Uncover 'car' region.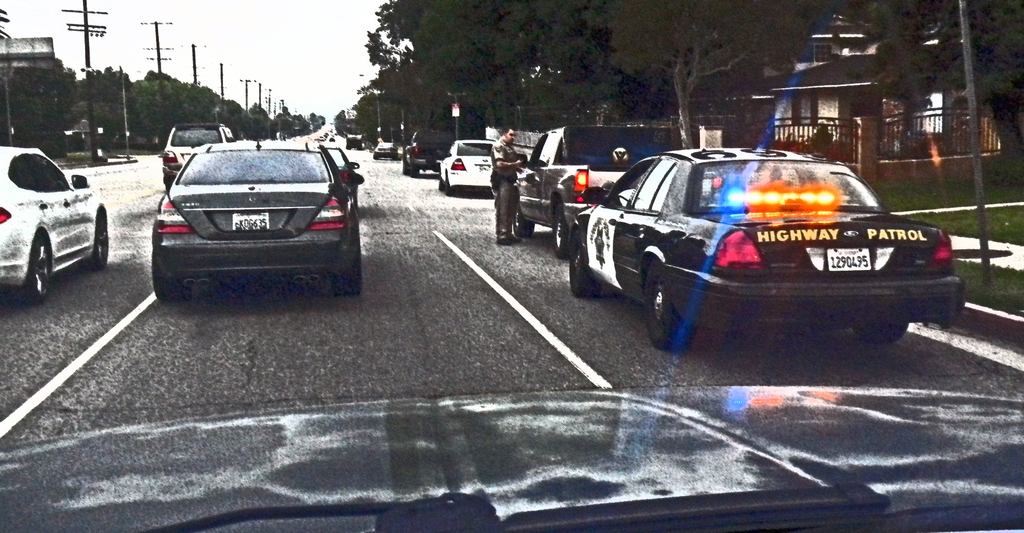
Uncovered: x1=0 y1=136 x2=115 y2=300.
